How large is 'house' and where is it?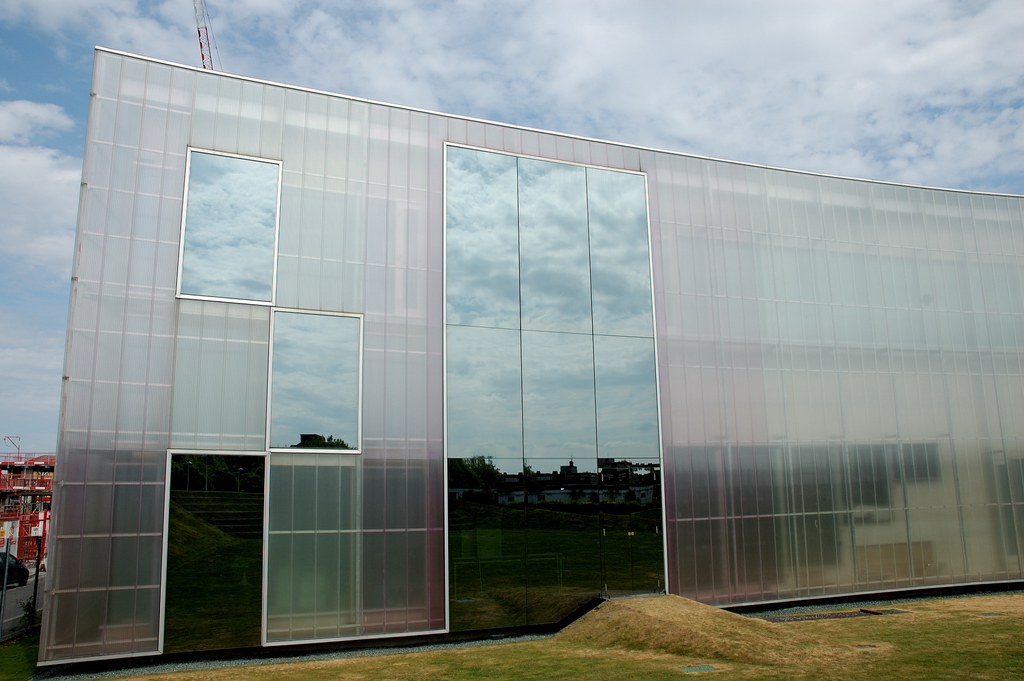
Bounding box: (492, 492, 550, 506).
